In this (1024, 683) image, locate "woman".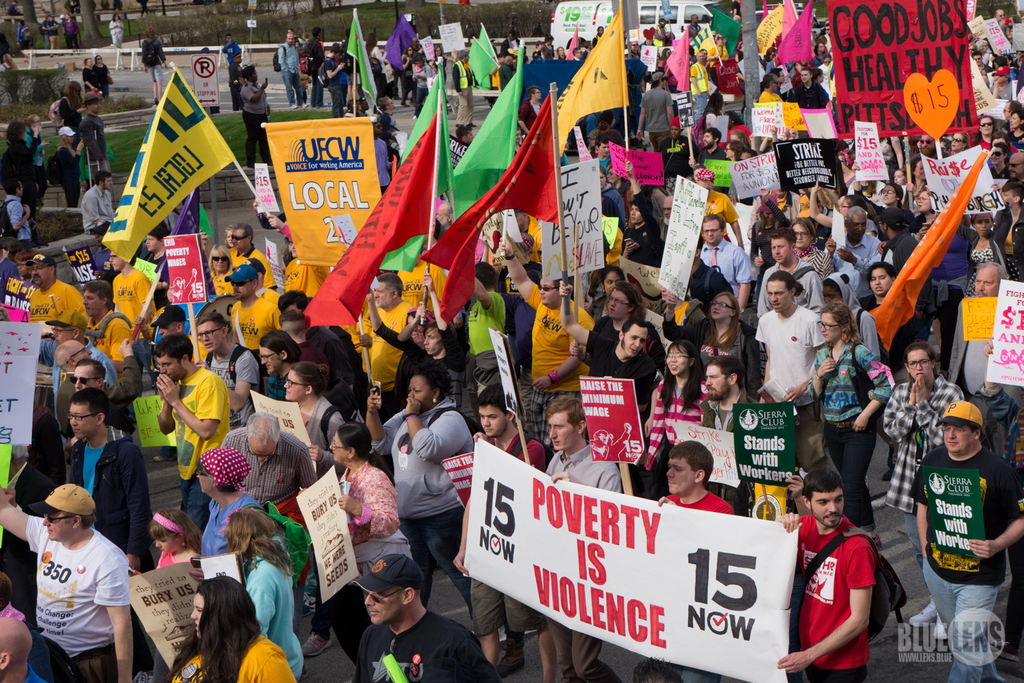
Bounding box: 592/281/651/329.
